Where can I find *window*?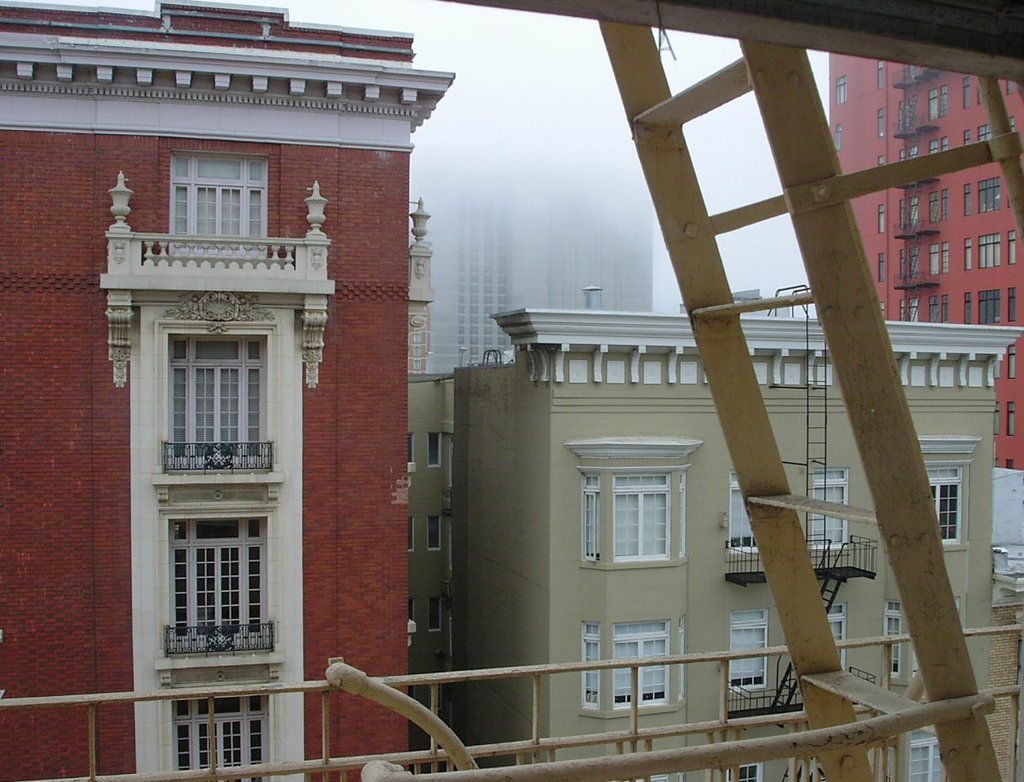
You can find it at region(981, 233, 1002, 265).
